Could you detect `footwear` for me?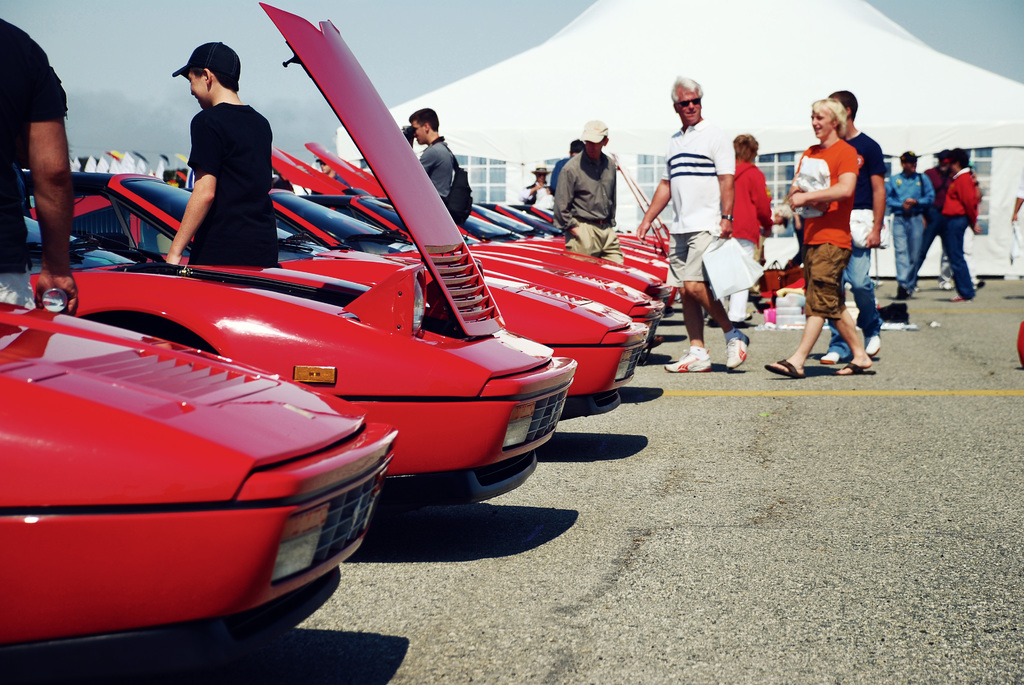
Detection result: 865/331/883/351.
